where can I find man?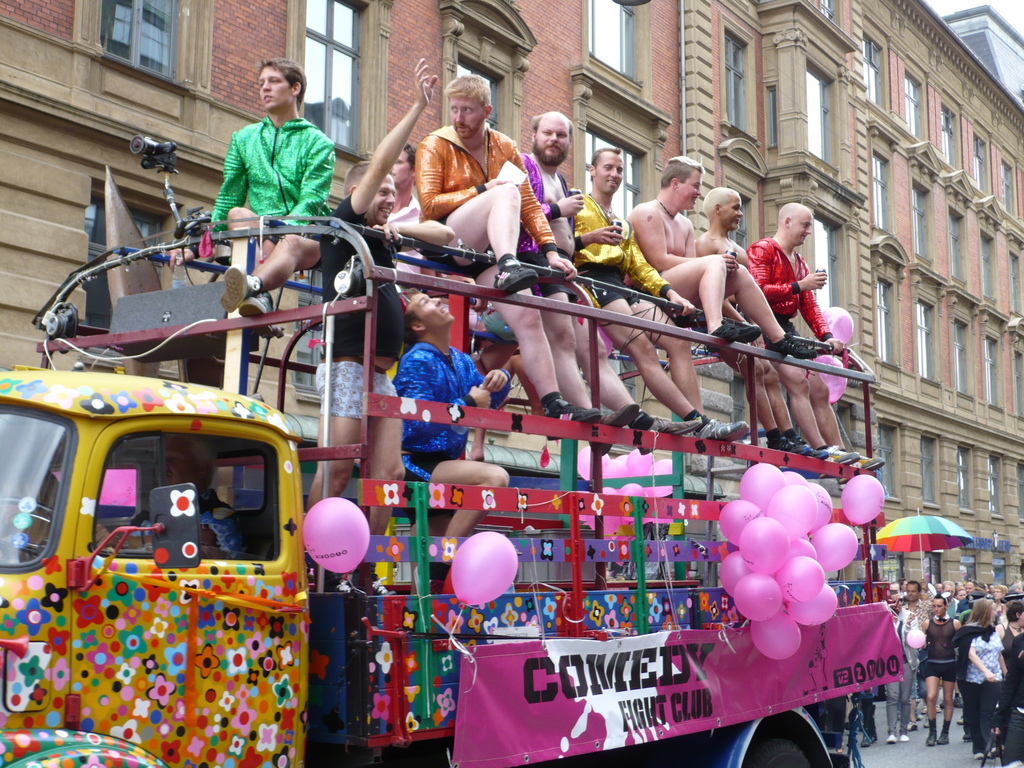
You can find it at (left=536, top=117, right=605, bottom=440).
